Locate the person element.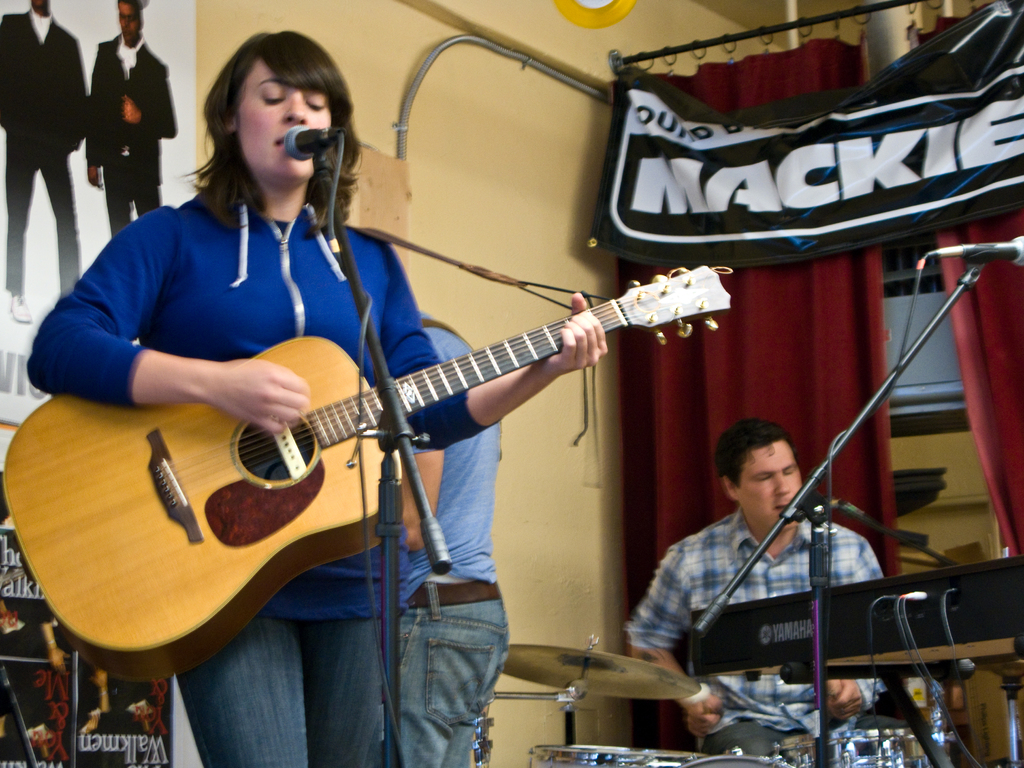
Element bbox: l=38, t=34, r=602, b=767.
